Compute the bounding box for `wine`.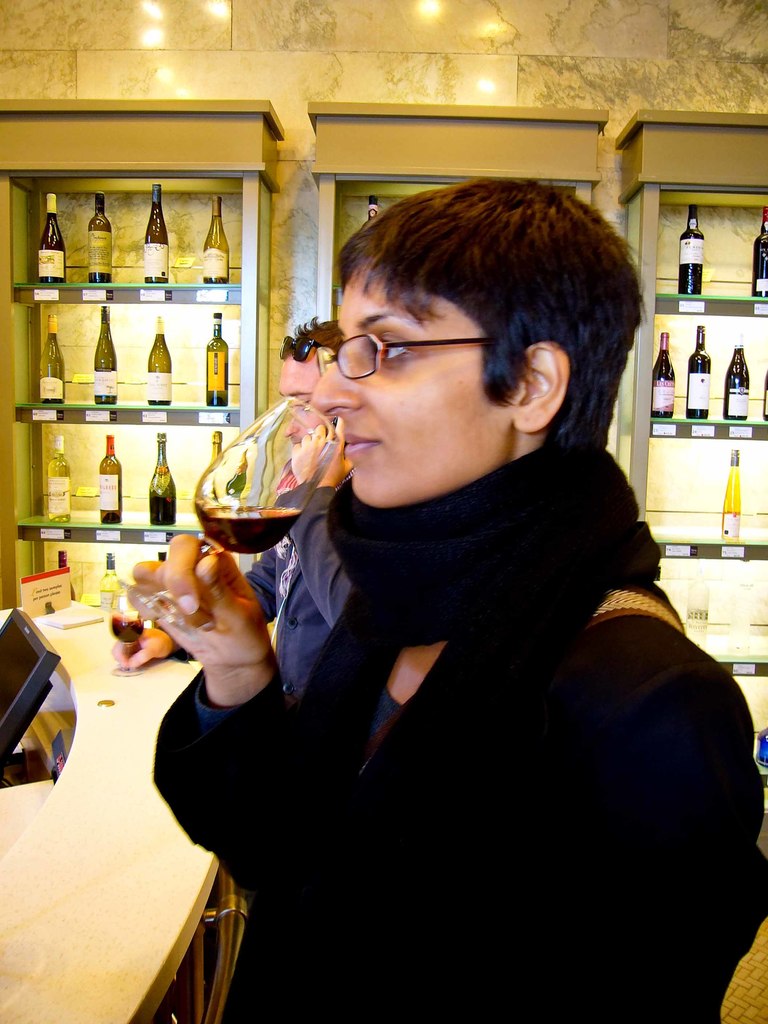
crop(724, 449, 740, 543).
